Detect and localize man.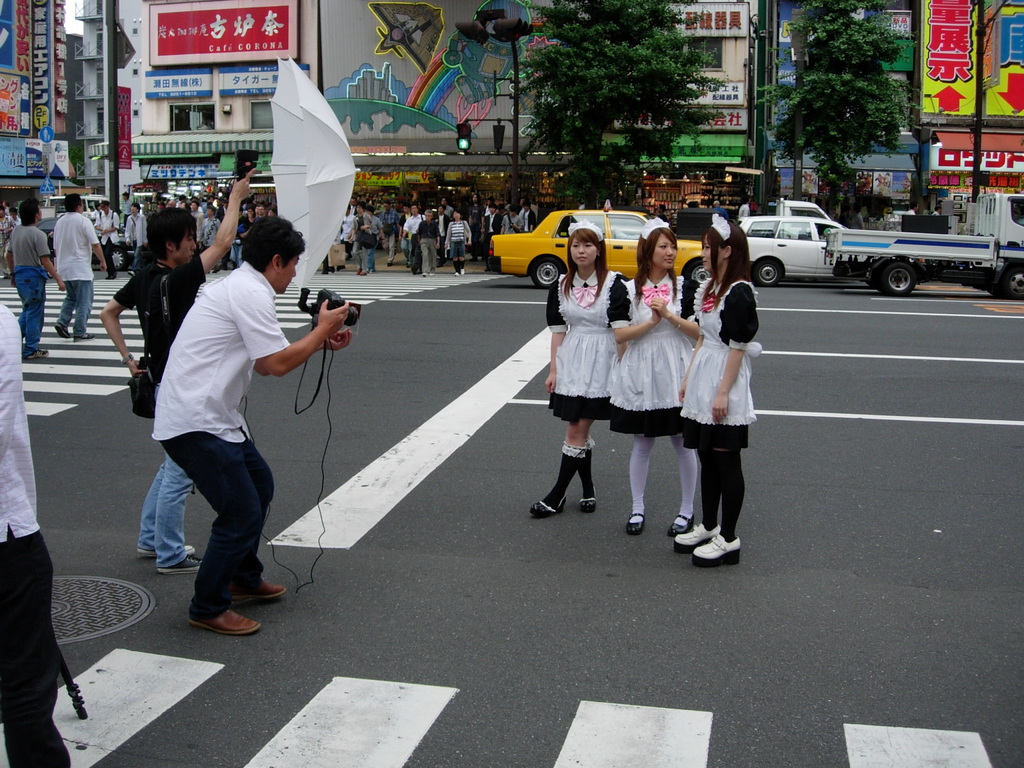
Localized at (x1=319, y1=231, x2=343, y2=275).
